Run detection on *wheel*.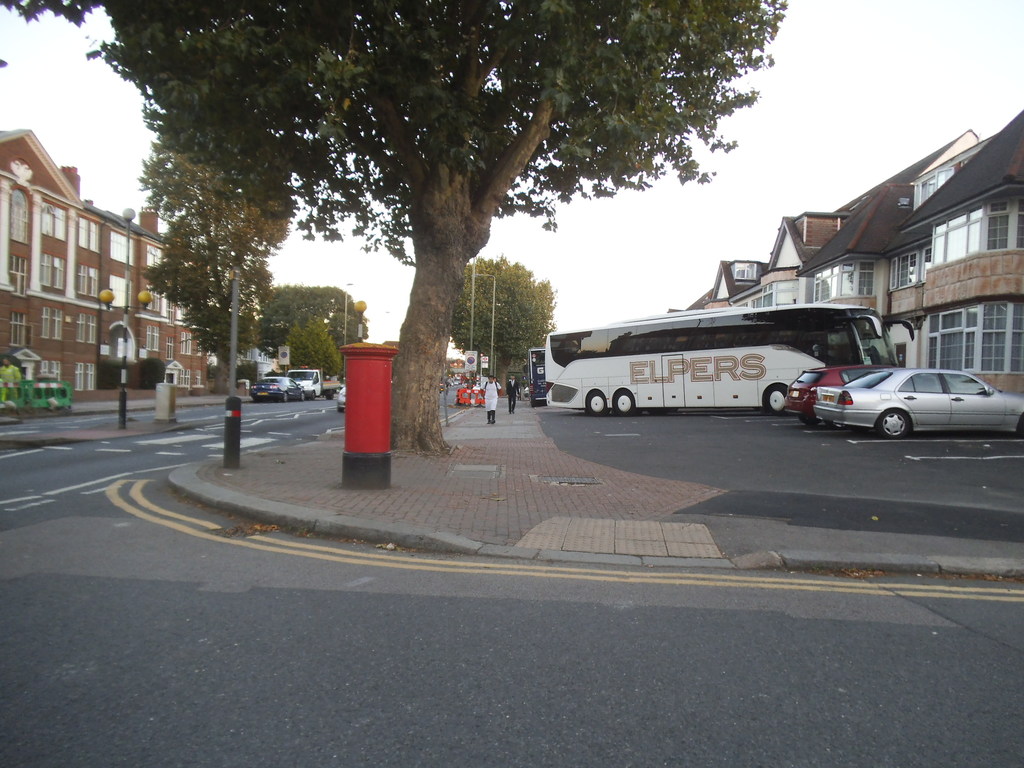
Result: x1=800, y1=415, x2=817, y2=424.
